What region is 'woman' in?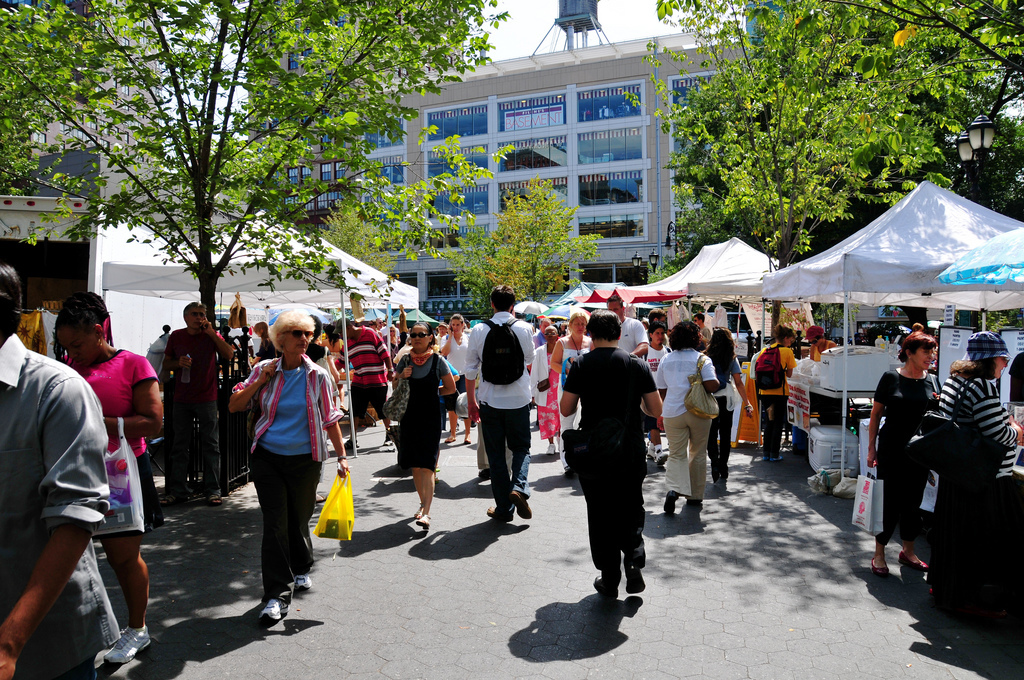
box=[656, 320, 718, 512].
